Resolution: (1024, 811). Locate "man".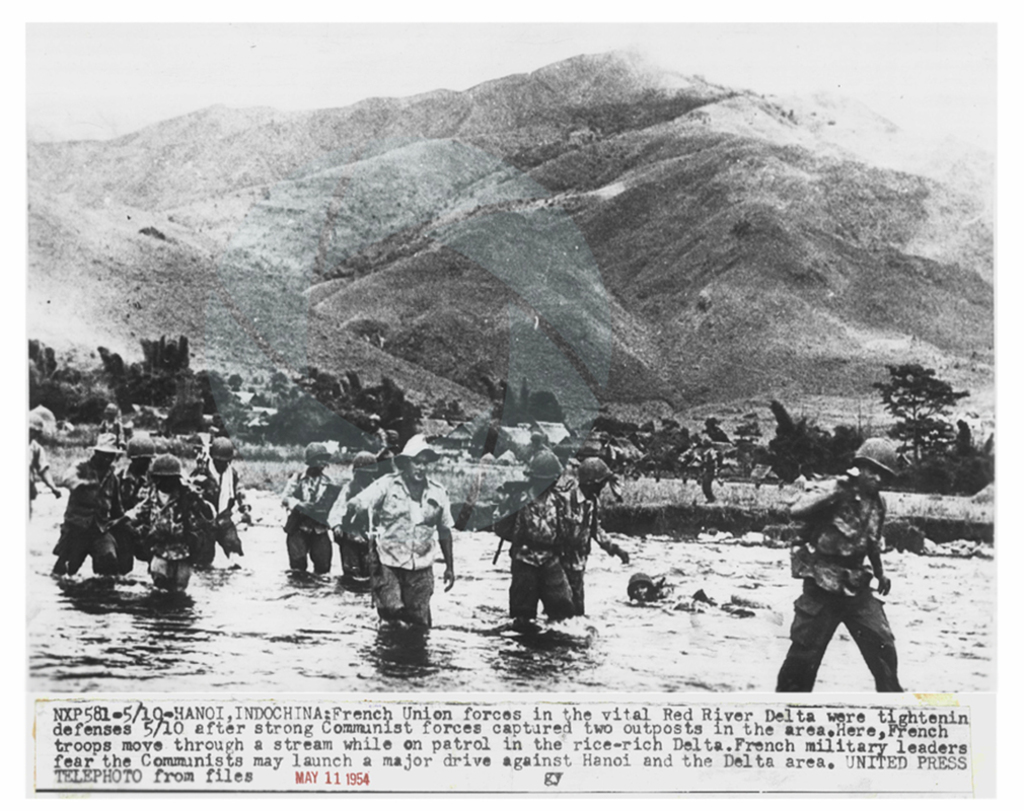
x1=113, y1=451, x2=217, y2=587.
